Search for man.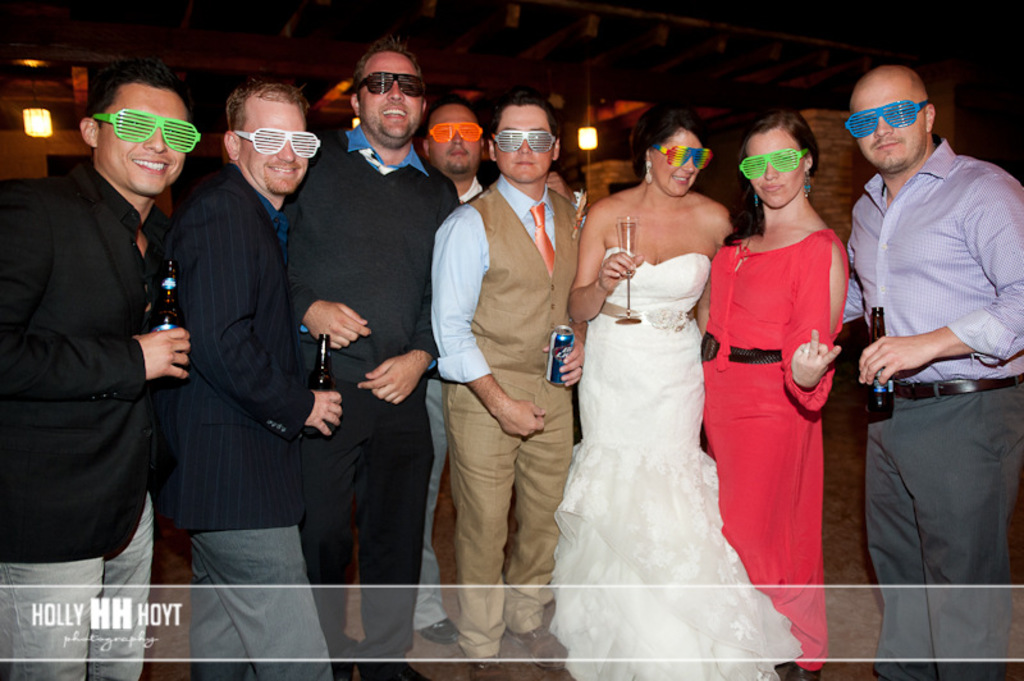
Found at 420/92/495/648.
